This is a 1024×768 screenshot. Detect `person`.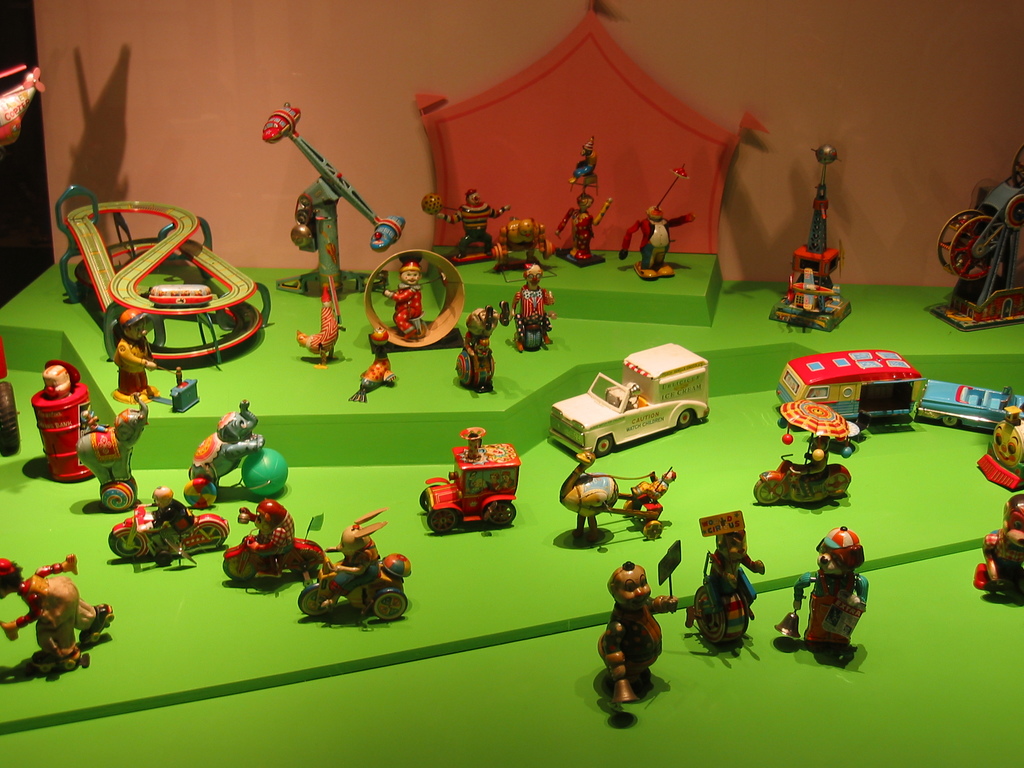
<region>590, 553, 667, 719</region>.
